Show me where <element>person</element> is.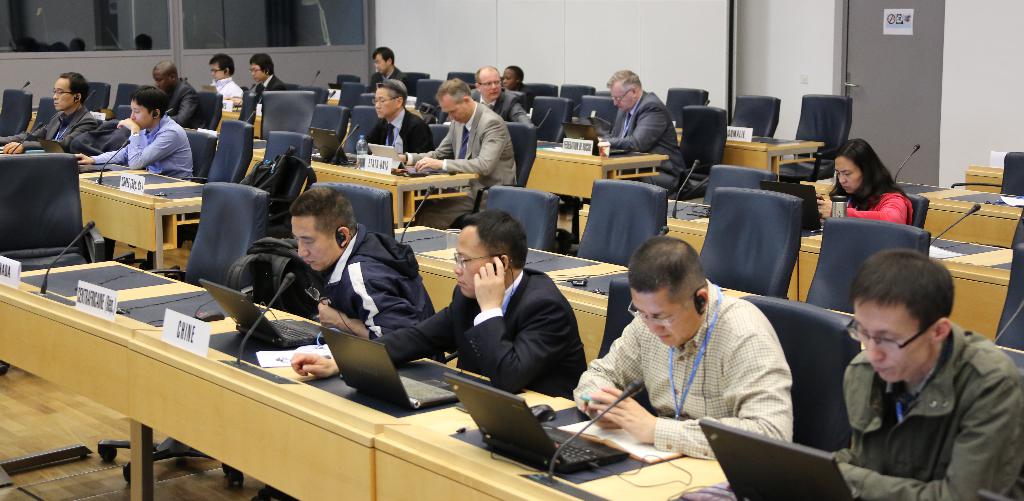
<element>person</element> is at Rect(210, 53, 246, 100).
